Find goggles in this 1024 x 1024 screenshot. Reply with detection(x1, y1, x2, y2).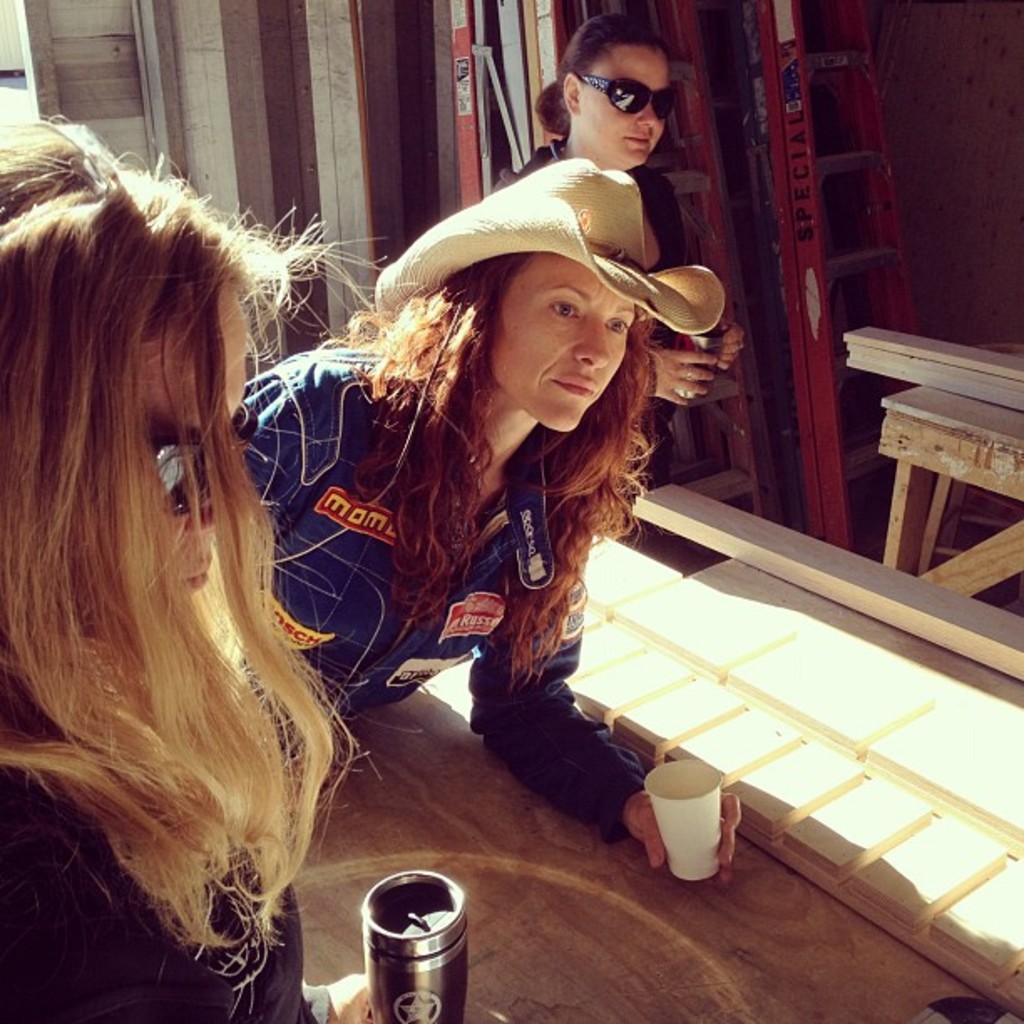
detection(147, 437, 226, 524).
